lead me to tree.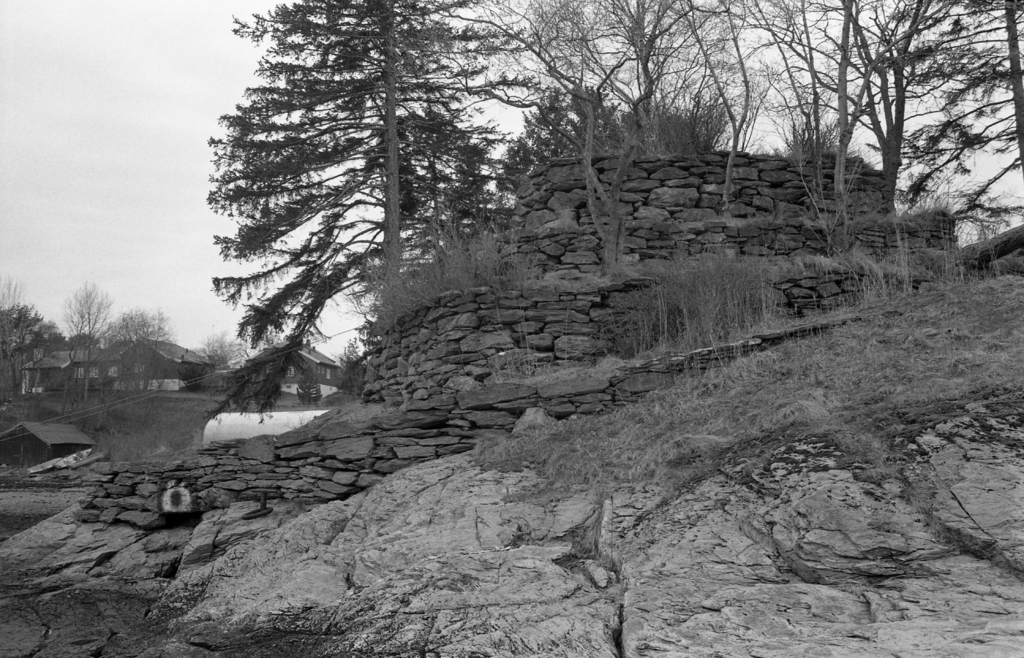
Lead to [x1=456, y1=0, x2=1023, y2=407].
